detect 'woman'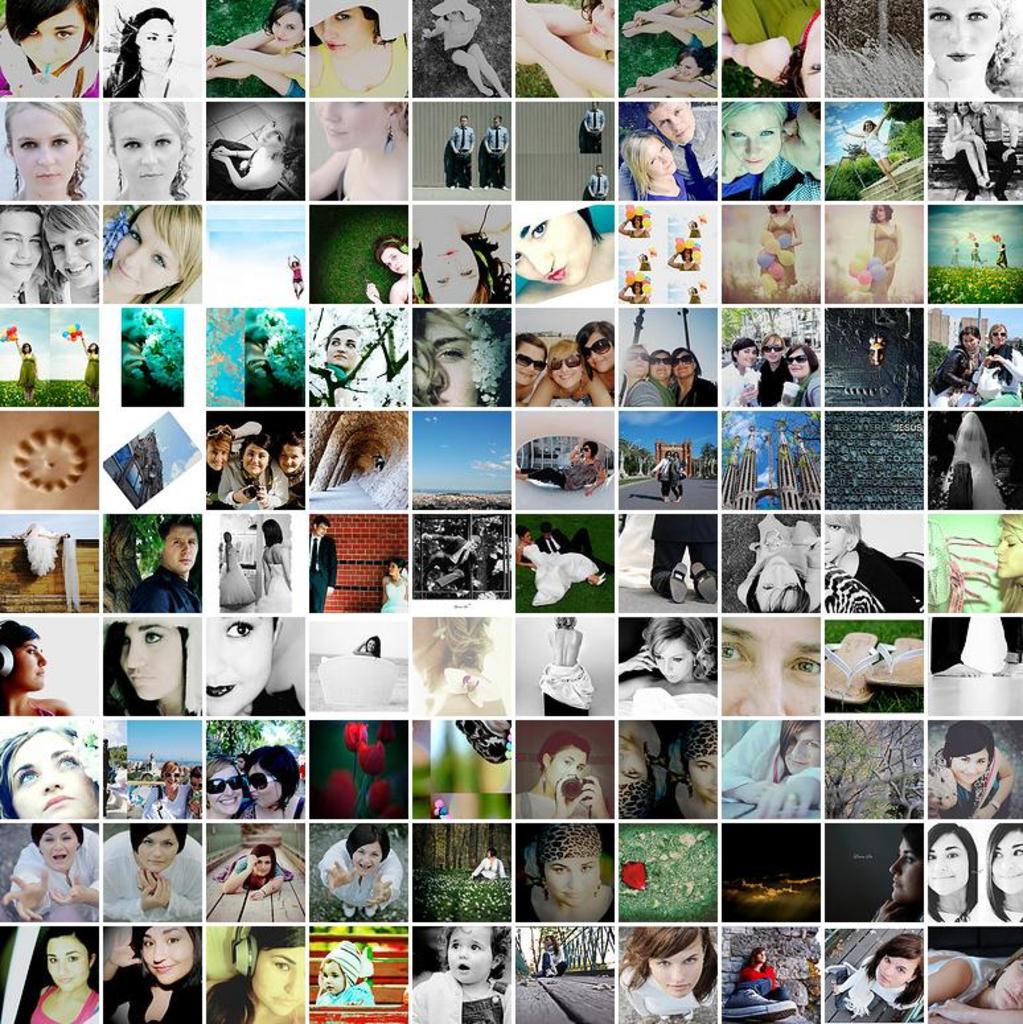
[x1=208, y1=758, x2=242, y2=824]
